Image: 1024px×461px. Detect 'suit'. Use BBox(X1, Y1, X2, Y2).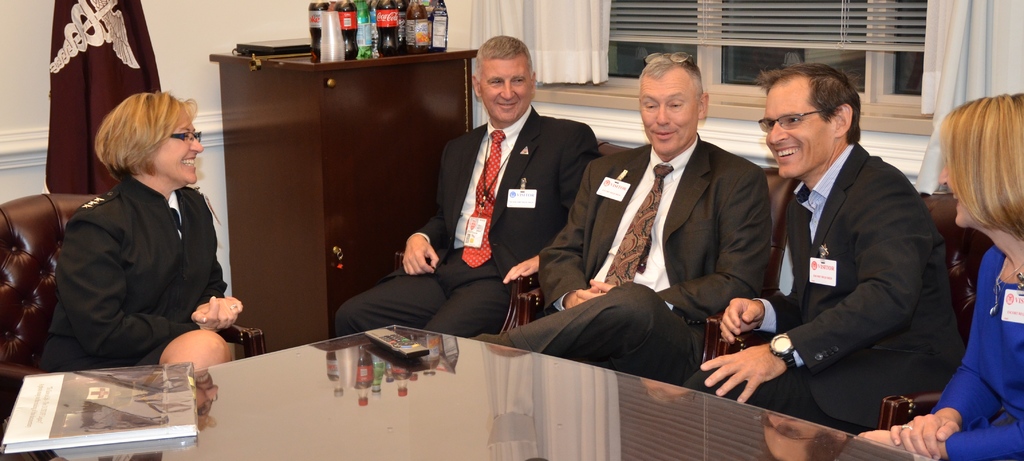
BBox(507, 132, 772, 387).
